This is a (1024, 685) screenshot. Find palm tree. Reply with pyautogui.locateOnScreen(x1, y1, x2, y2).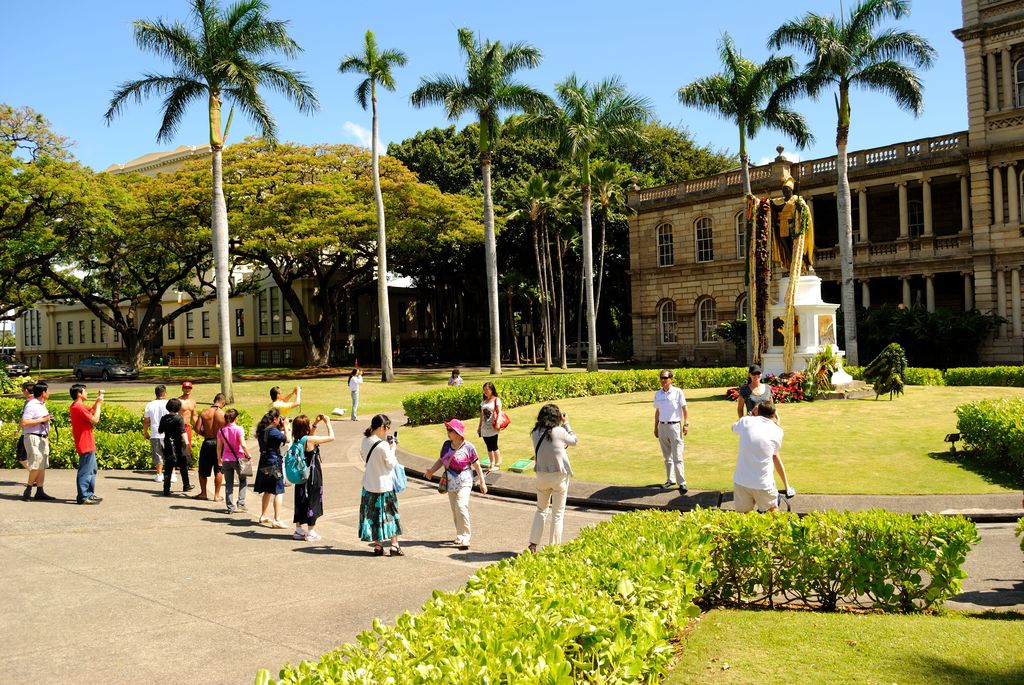
pyautogui.locateOnScreen(410, 19, 560, 369).
